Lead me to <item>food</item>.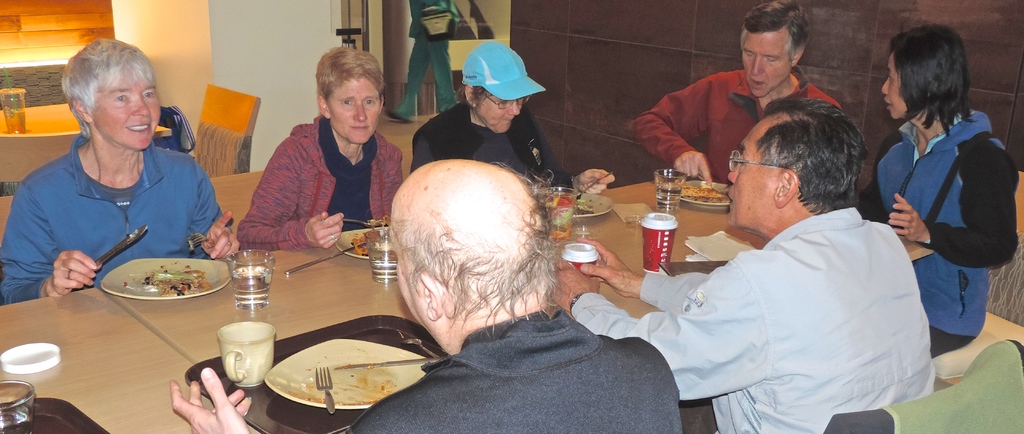
Lead to 541,196,573,239.
